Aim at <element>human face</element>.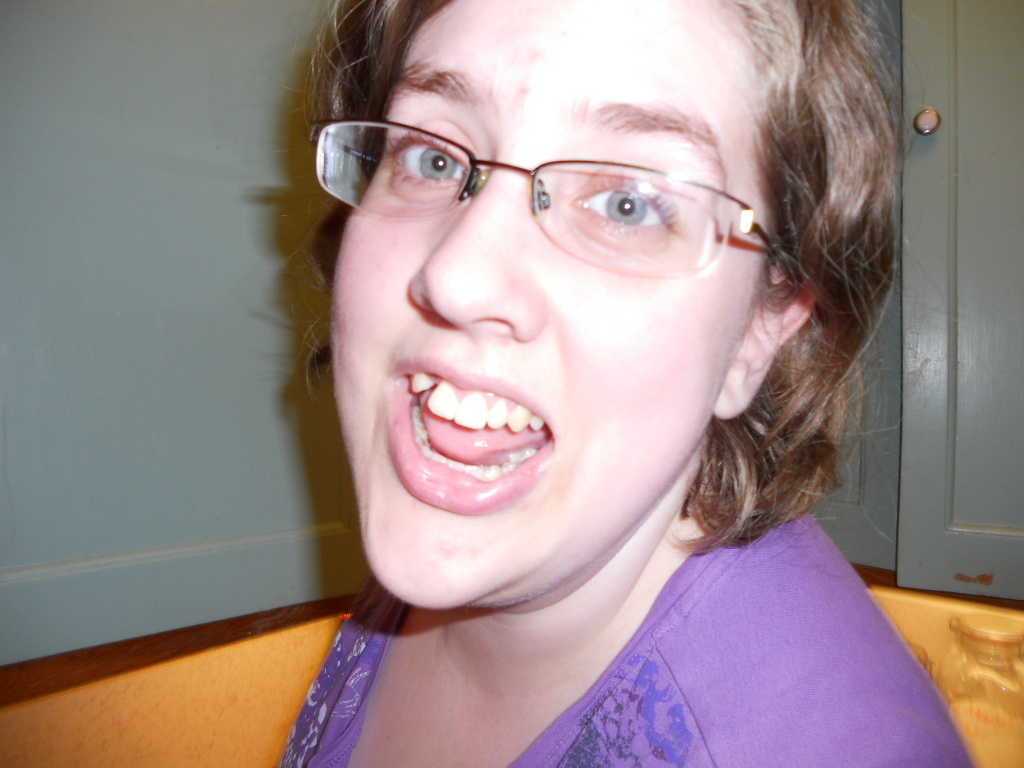
Aimed at crop(329, 0, 773, 612).
